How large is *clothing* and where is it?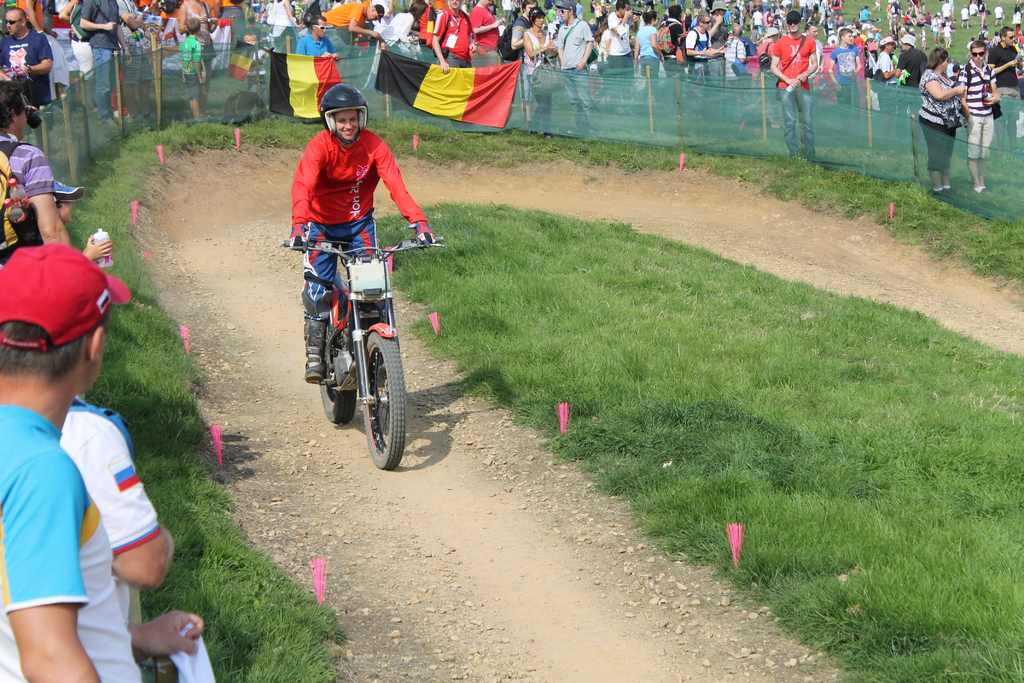
Bounding box: [509,13,536,106].
